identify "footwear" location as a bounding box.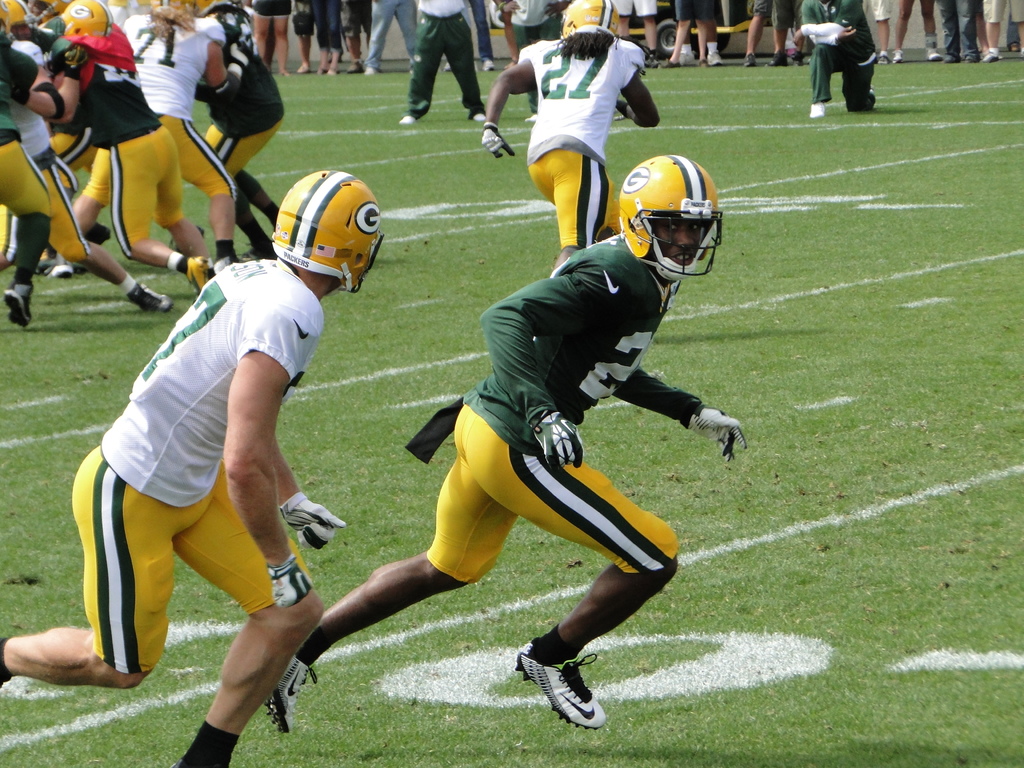
<region>675, 48, 697, 69</region>.
